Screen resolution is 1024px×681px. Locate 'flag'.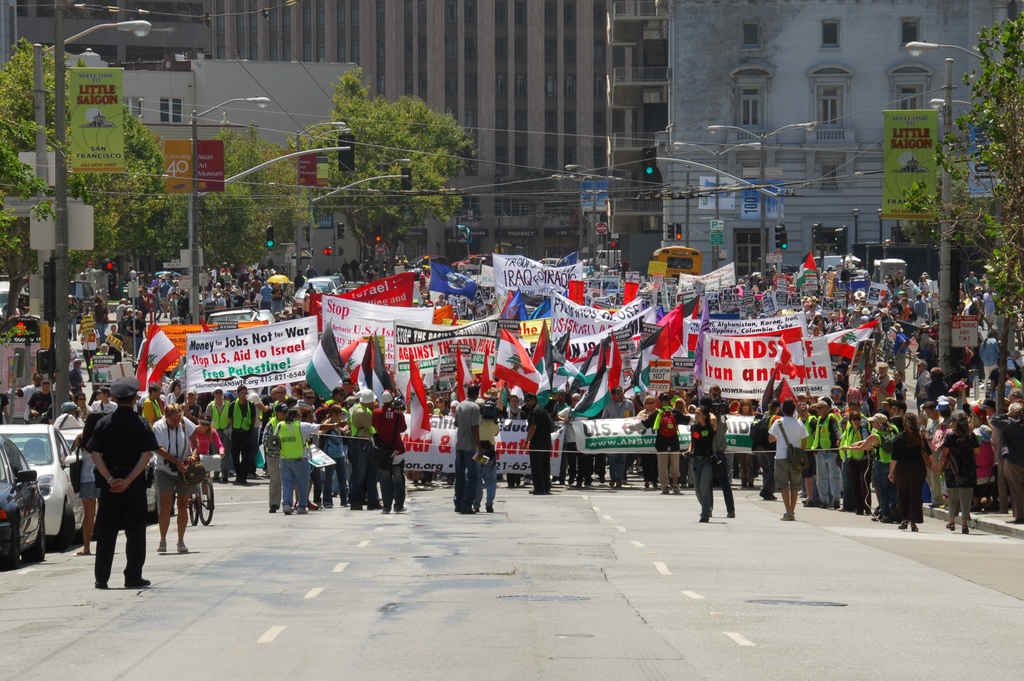
pyautogui.locateOnScreen(735, 284, 742, 294).
